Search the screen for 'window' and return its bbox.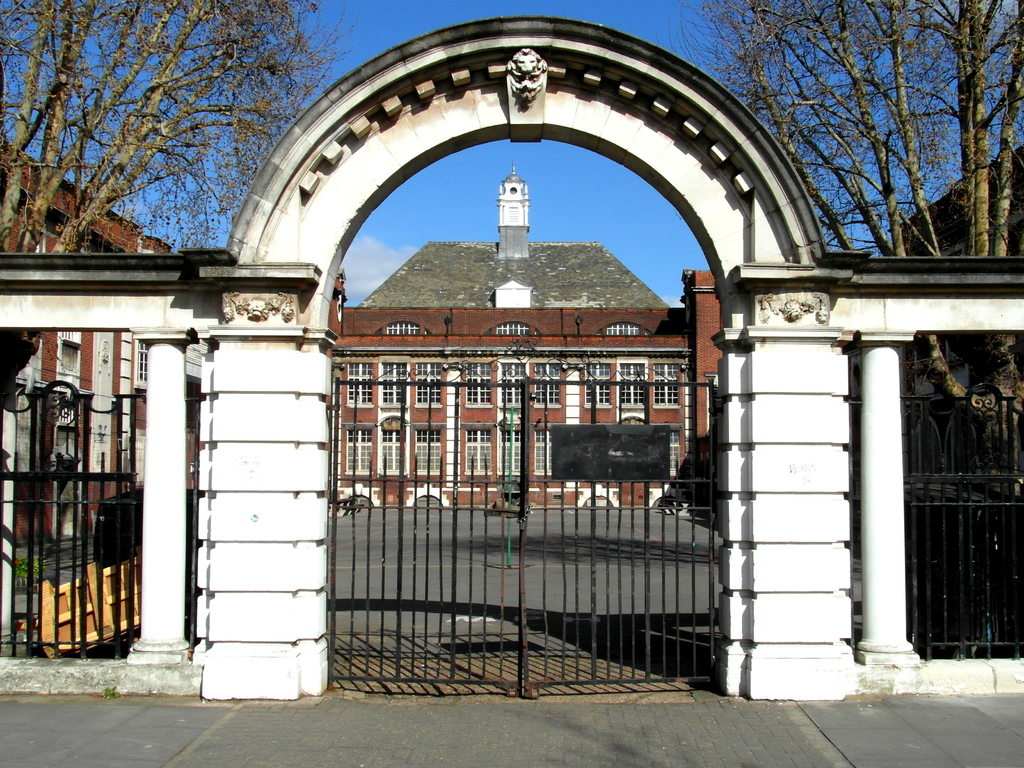
Found: [532,364,559,404].
